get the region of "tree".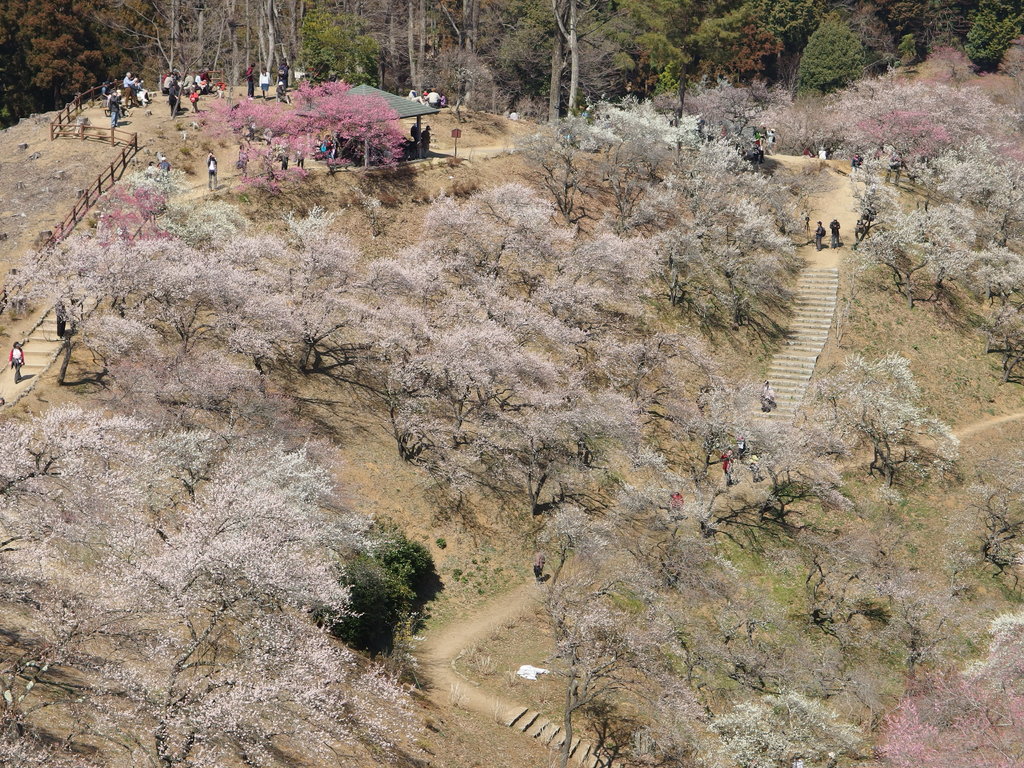
362:300:580:459.
